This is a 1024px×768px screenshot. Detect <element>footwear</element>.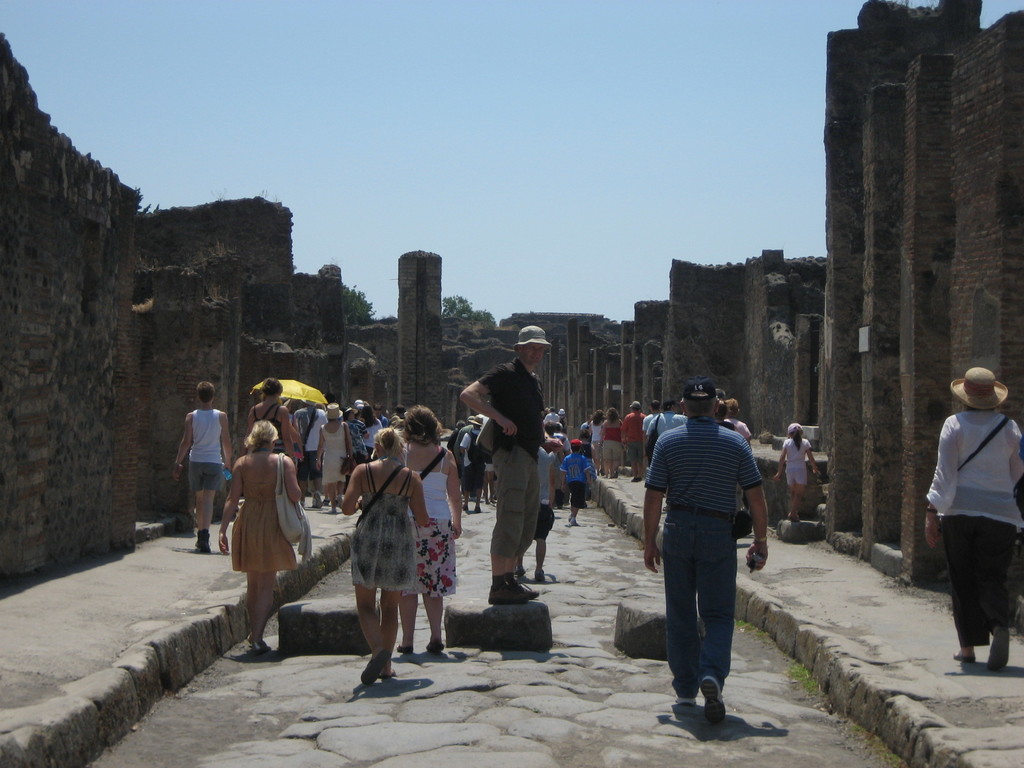
[left=700, top=673, right=730, bottom=734].
